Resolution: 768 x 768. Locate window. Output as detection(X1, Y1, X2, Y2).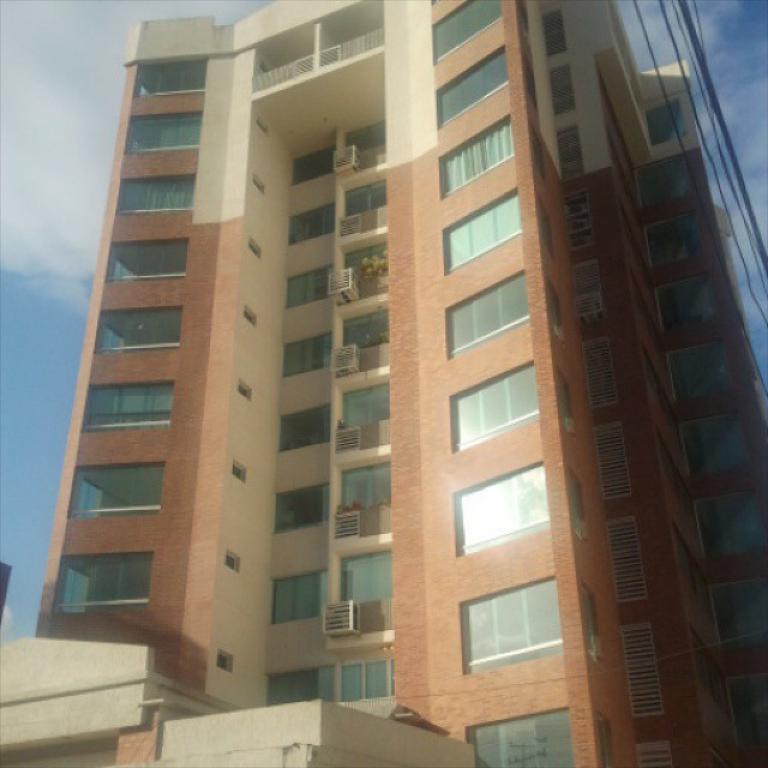
detection(625, 625, 664, 726).
